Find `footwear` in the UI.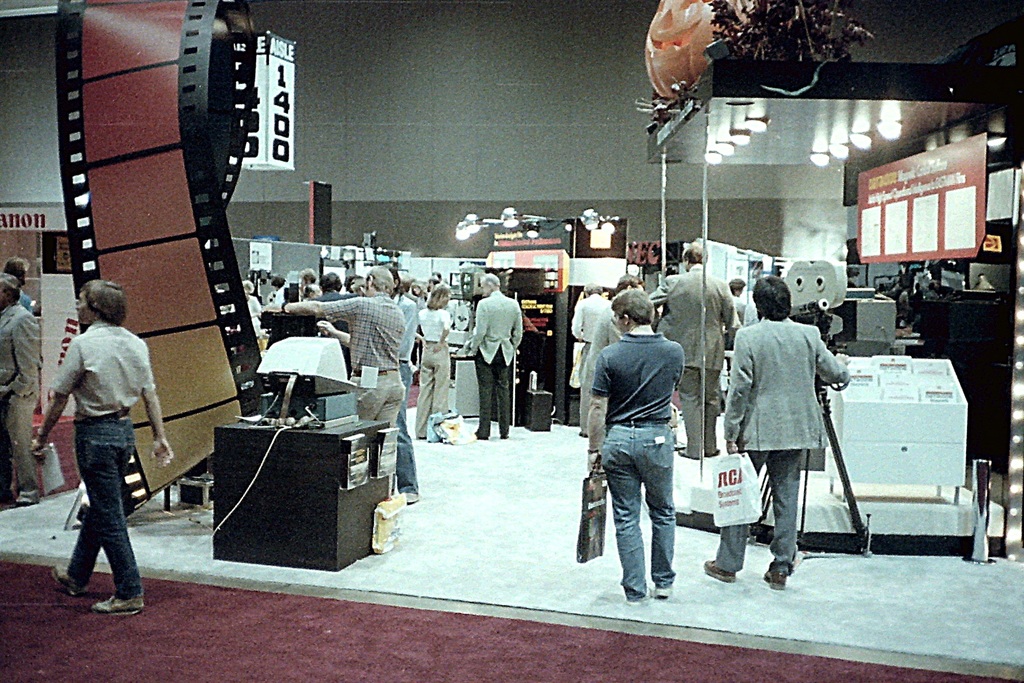
UI element at left=47, top=566, right=88, bottom=603.
